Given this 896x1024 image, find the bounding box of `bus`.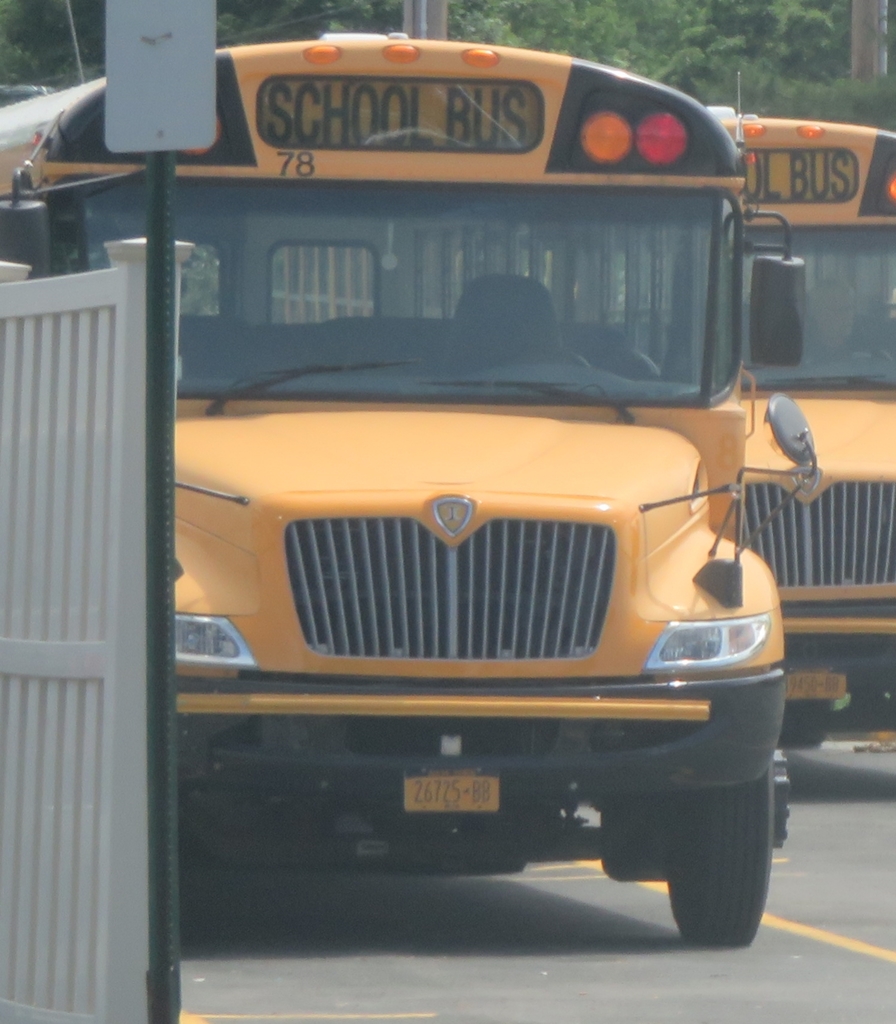
x1=0 y1=25 x2=824 y2=949.
